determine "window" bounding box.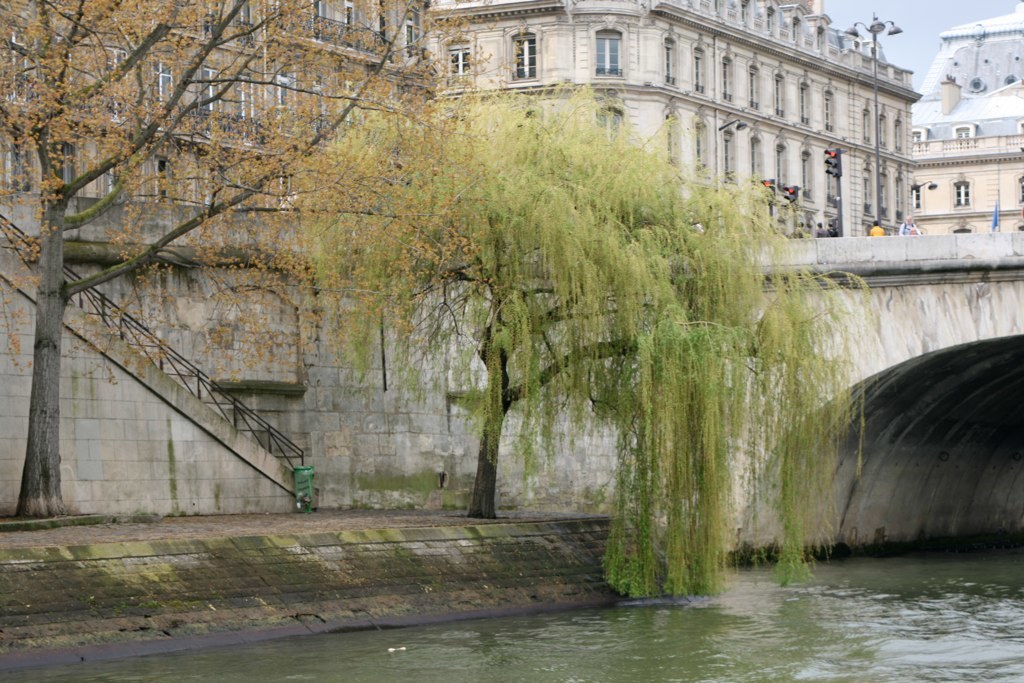
Determined: [96,47,133,118].
